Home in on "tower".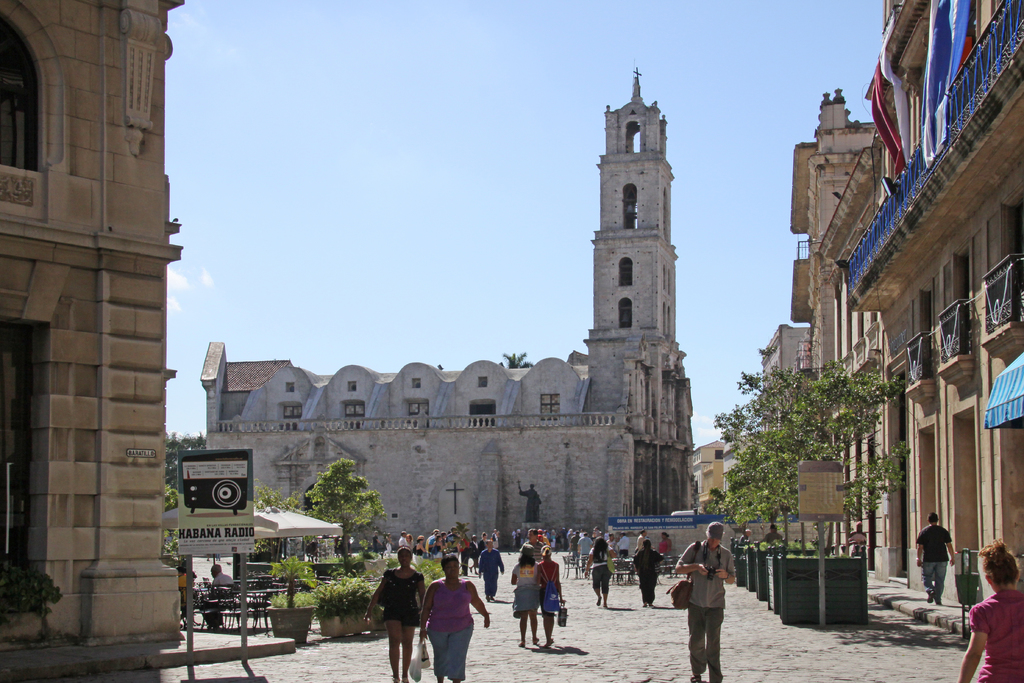
Homed in at [x1=572, y1=98, x2=701, y2=379].
